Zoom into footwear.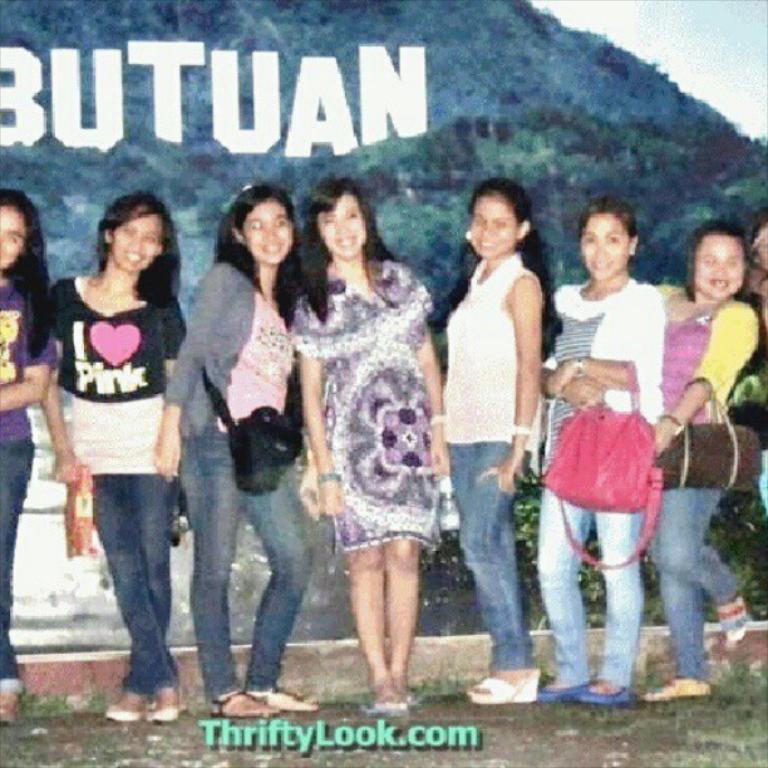
Zoom target: <region>104, 701, 147, 725</region>.
